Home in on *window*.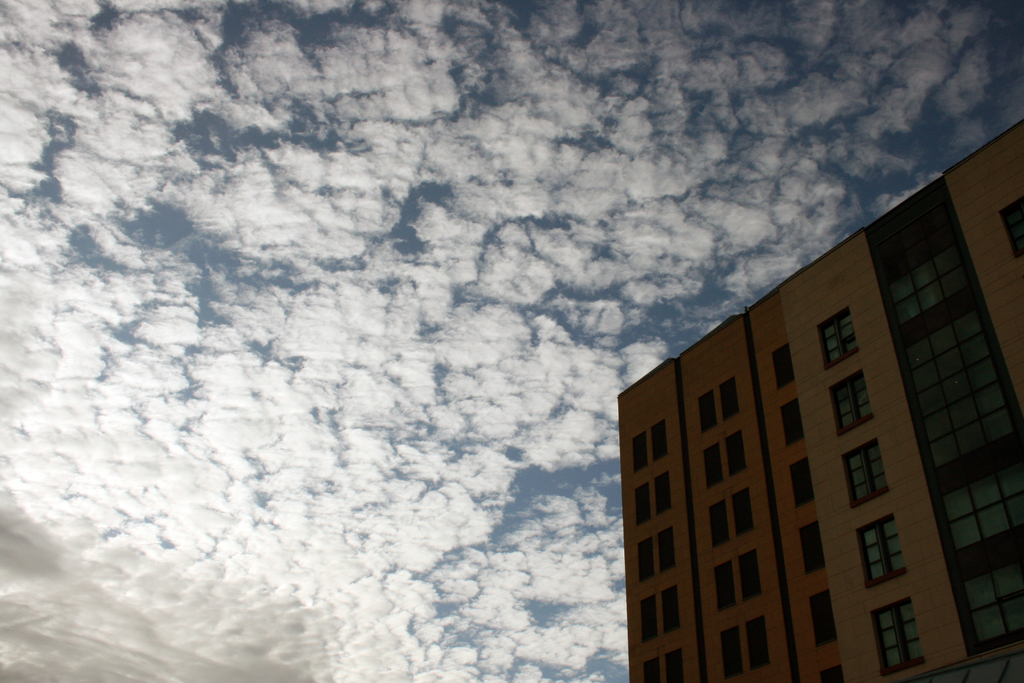
Homed in at locate(652, 420, 669, 458).
